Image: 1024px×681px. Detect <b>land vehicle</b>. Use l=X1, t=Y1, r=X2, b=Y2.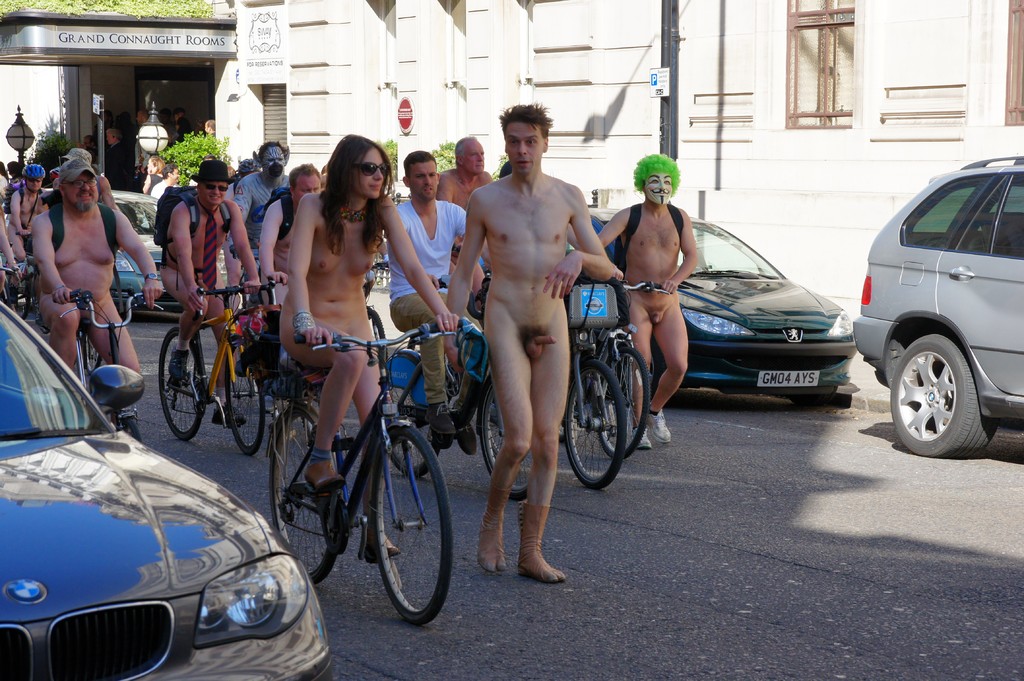
l=588, t=204, r=863, b=409.
